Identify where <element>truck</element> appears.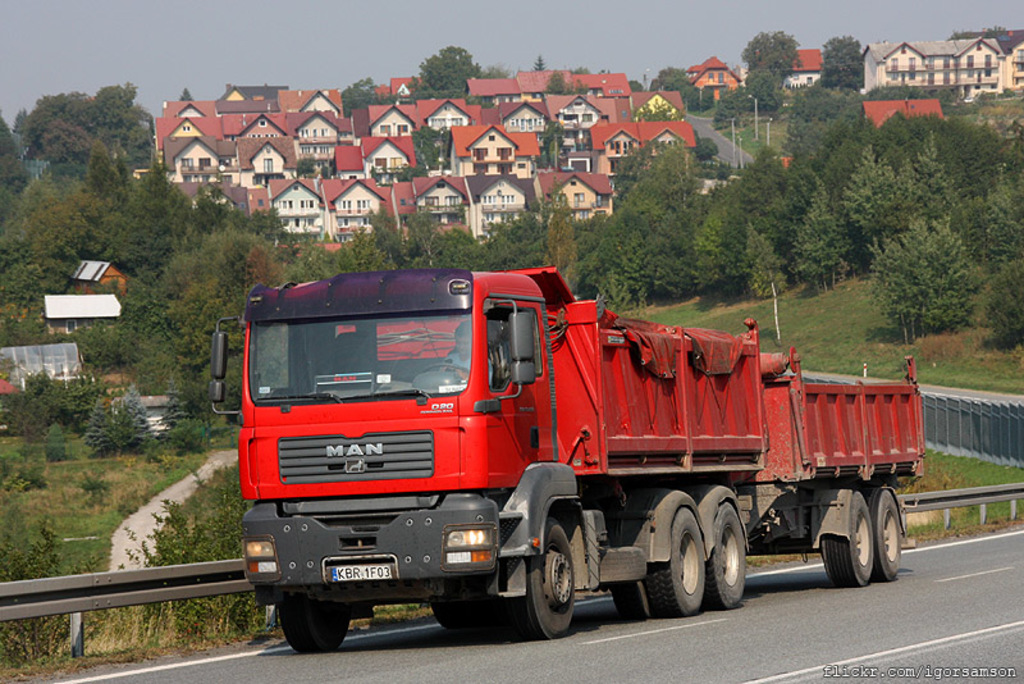
Appears at crop(220, 263, 936, 646).
